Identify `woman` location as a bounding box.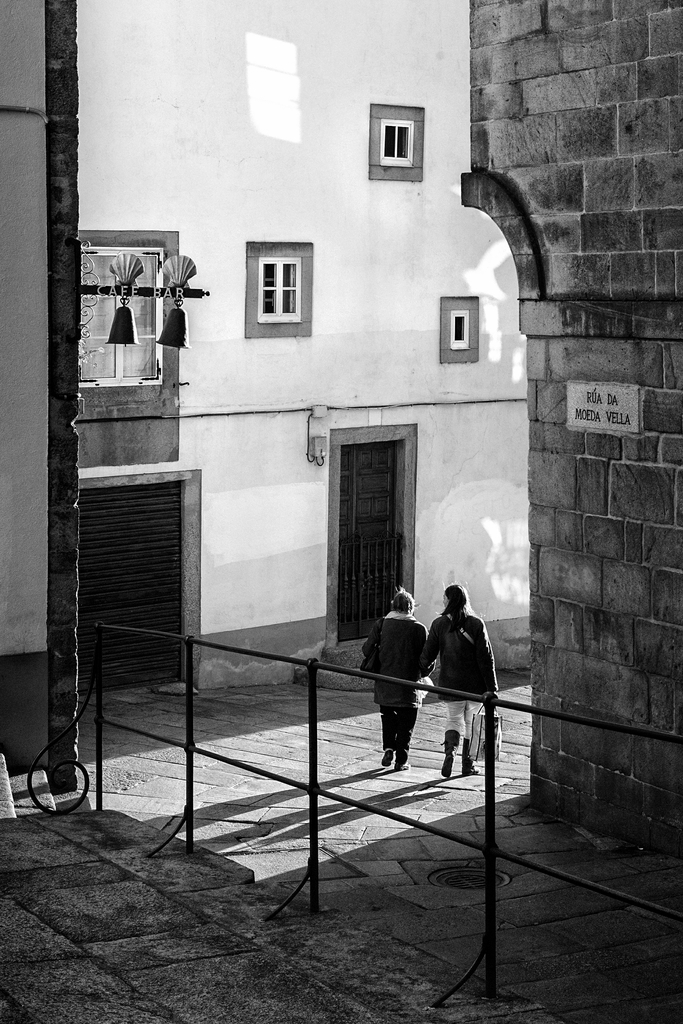
x1=418 y1=584 x2=508 y2=760.
